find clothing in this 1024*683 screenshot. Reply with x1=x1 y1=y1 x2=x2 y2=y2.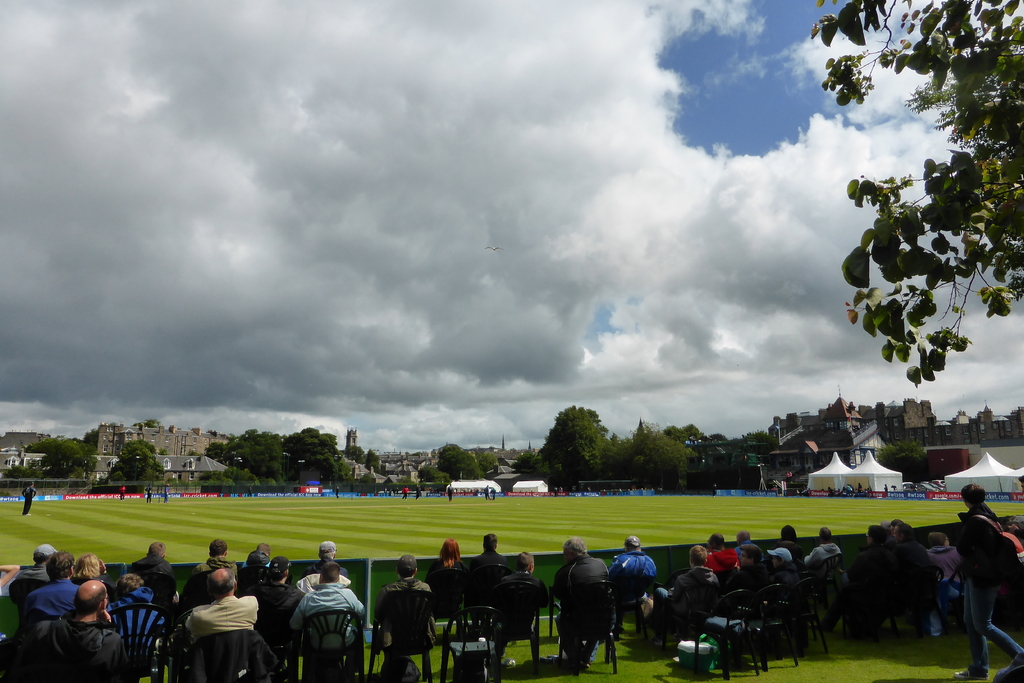
x1=462 y1=549 x2=512 y2=579.
